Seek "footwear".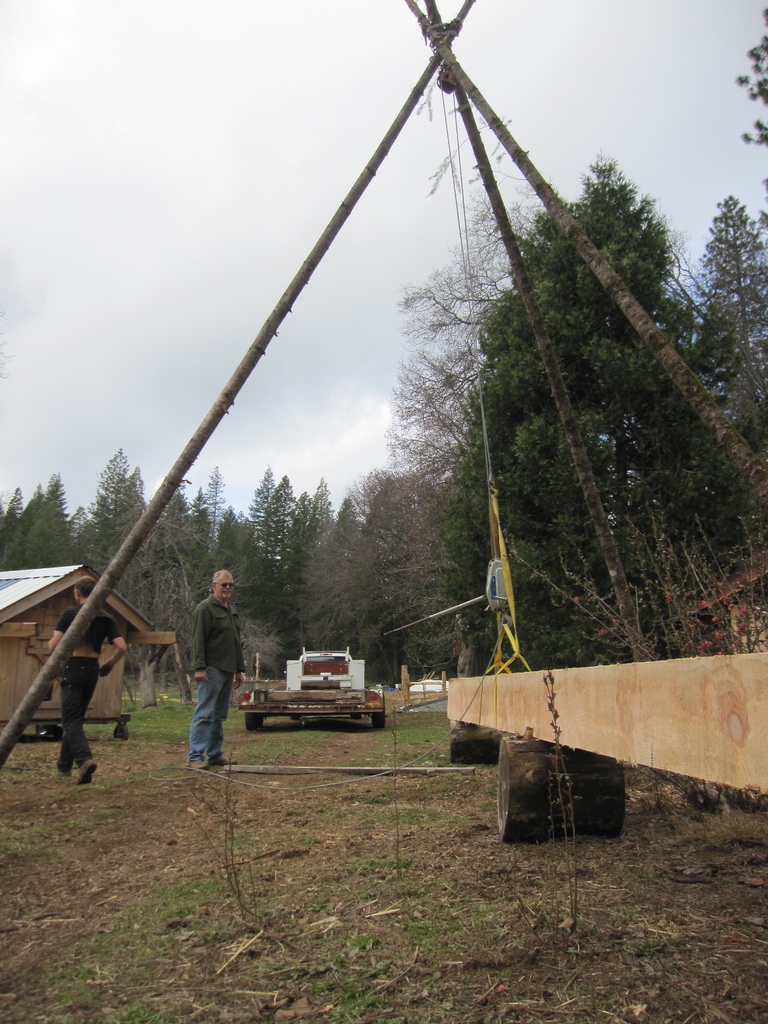
BBox(209, 749, 234, 774).
